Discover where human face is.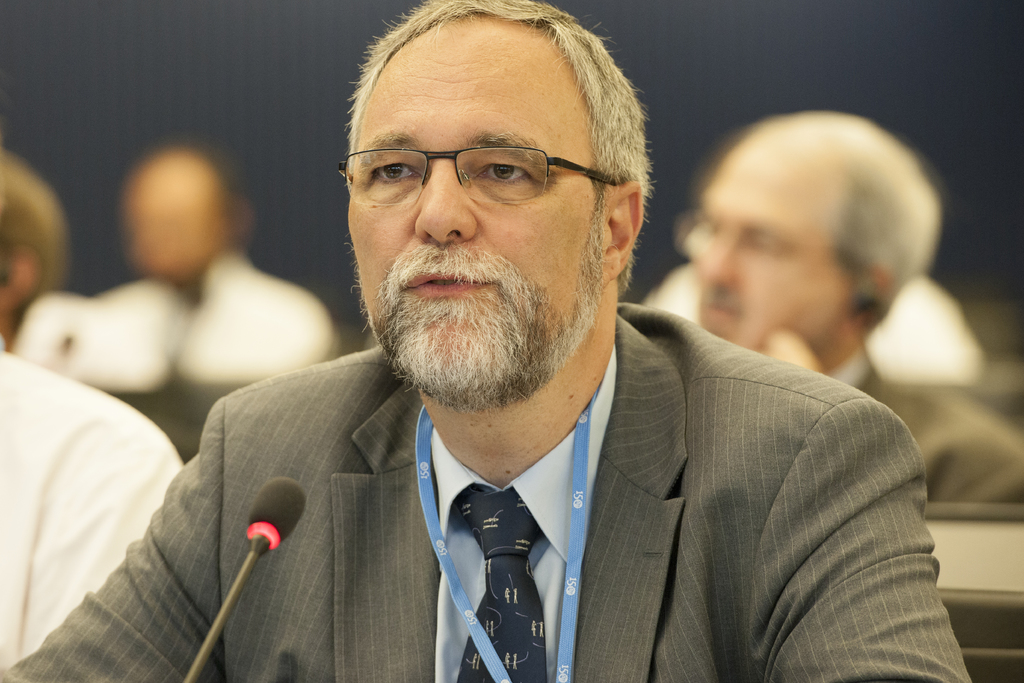
Discovered at region(339, 19, 615, 406).
